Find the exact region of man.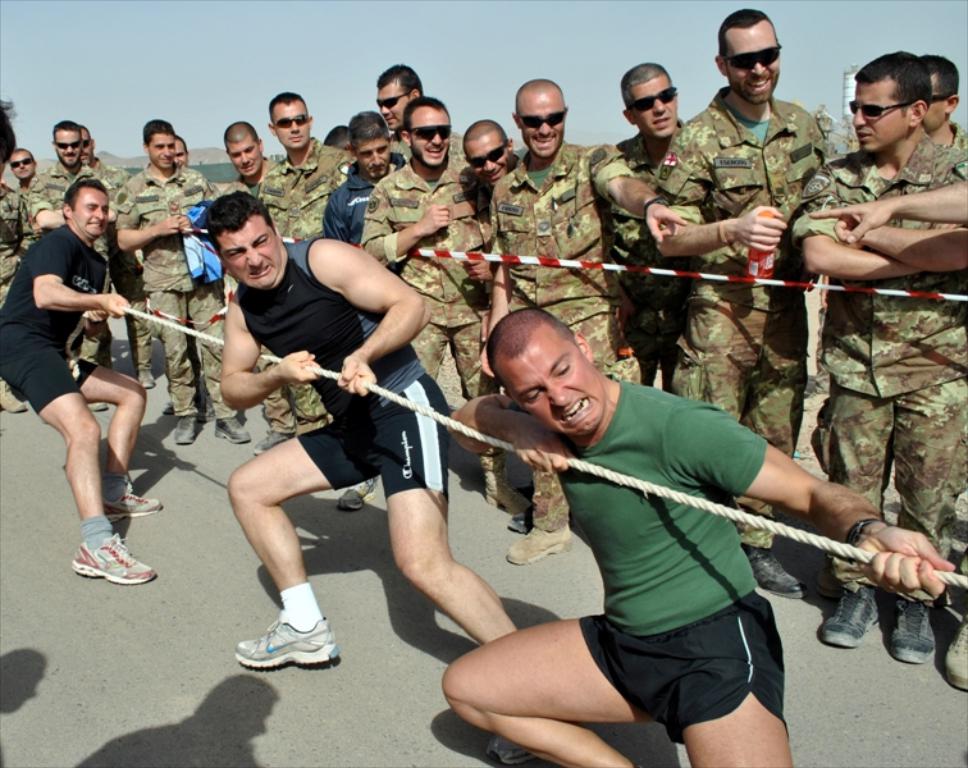
Exact region: bbox(9, 148, 40, 198).
